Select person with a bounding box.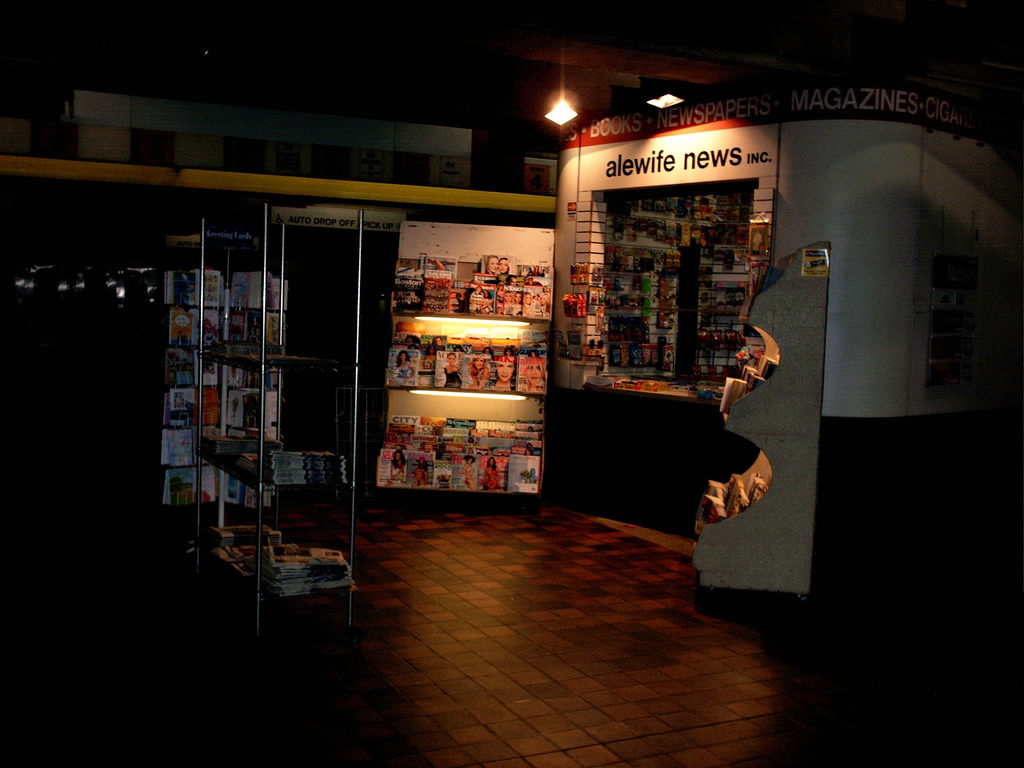
bbox=[444, 355, 465, 390].
